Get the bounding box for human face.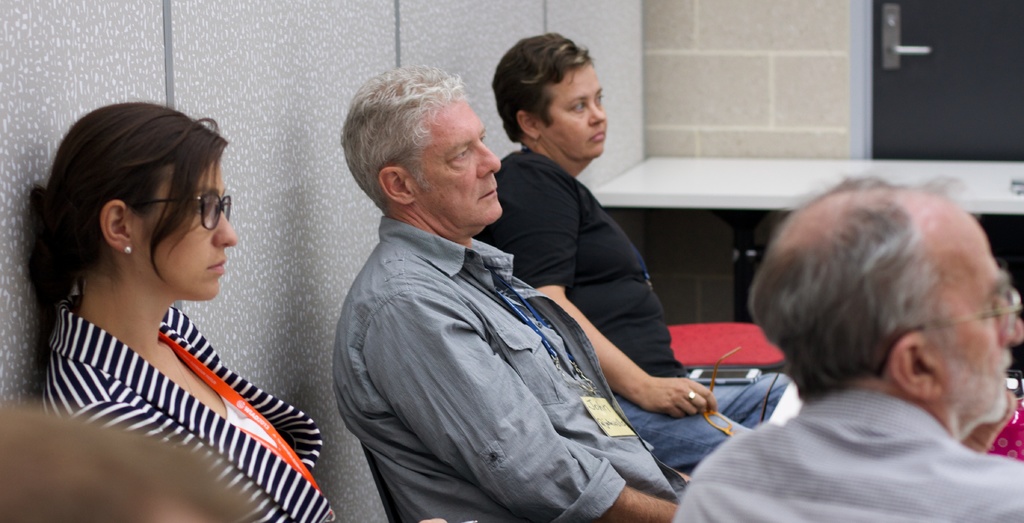
left=941, top=204, right=1023, bottom=423.
